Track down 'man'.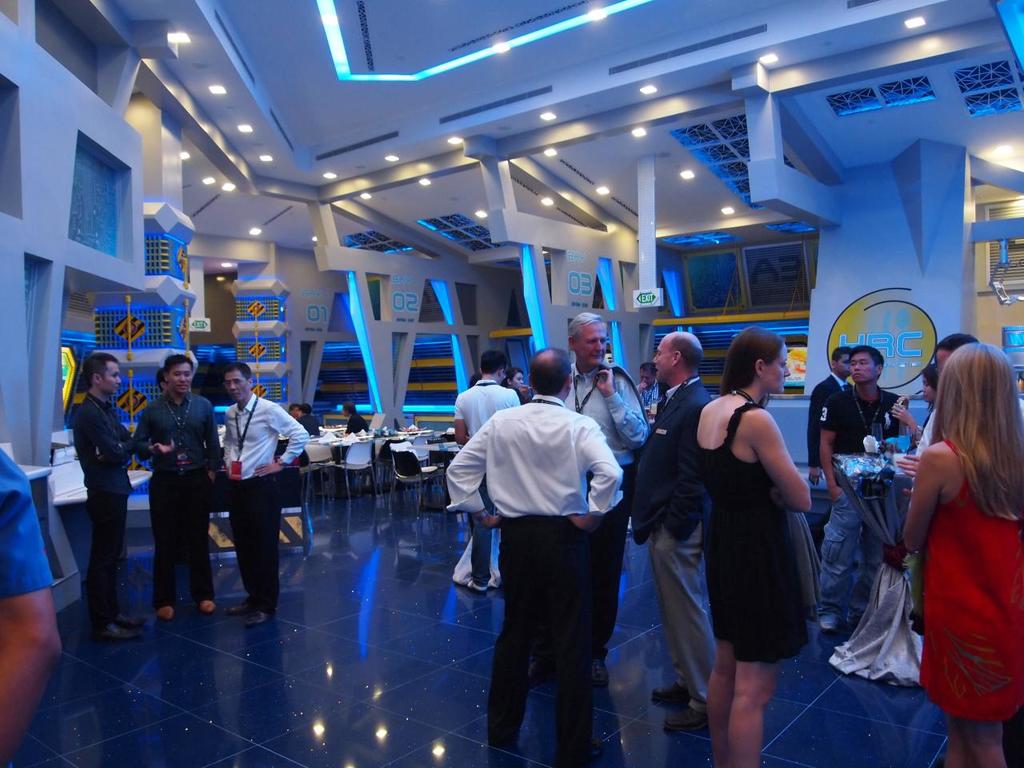
Tracked to x1=794, y1=341, x2=926, y2=639.
